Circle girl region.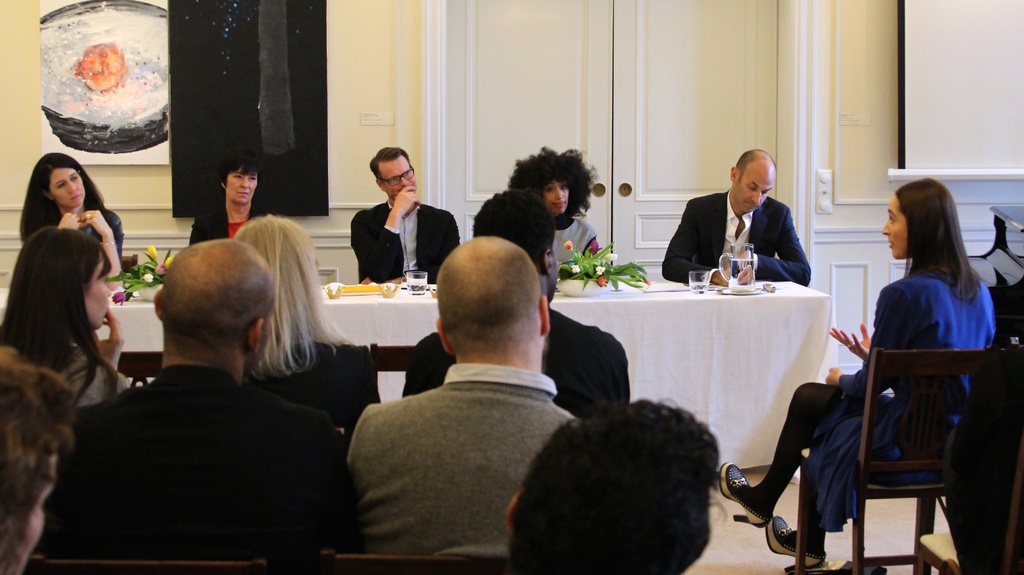
Region: (x1=721, y1=181, x2=994, y2=559).
